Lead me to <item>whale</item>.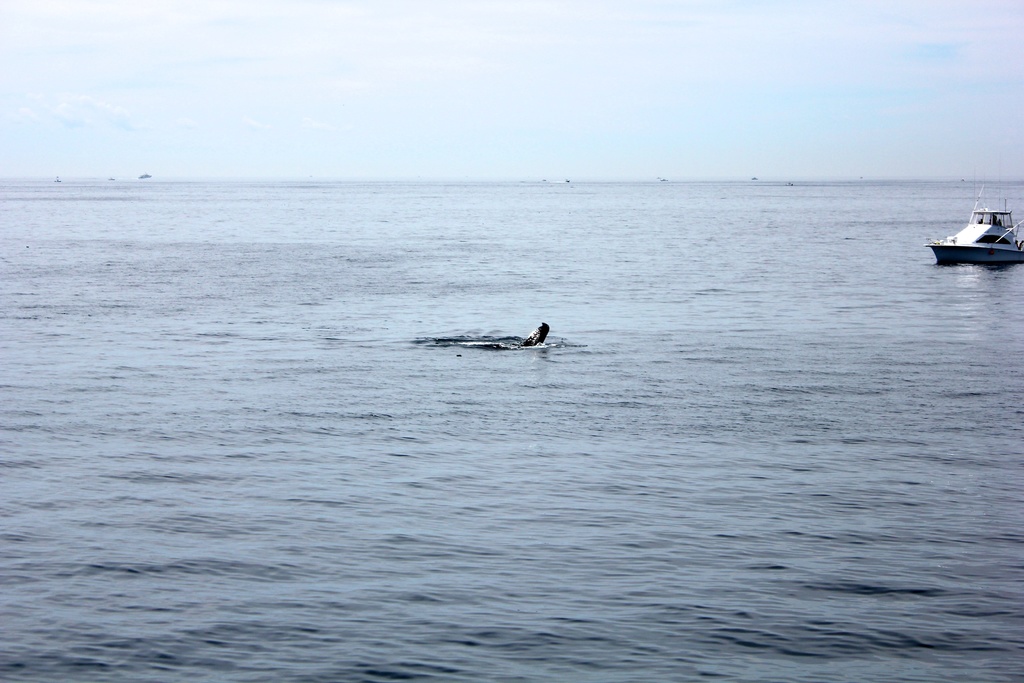
Lead to locate(436, 320, 550, 352).
